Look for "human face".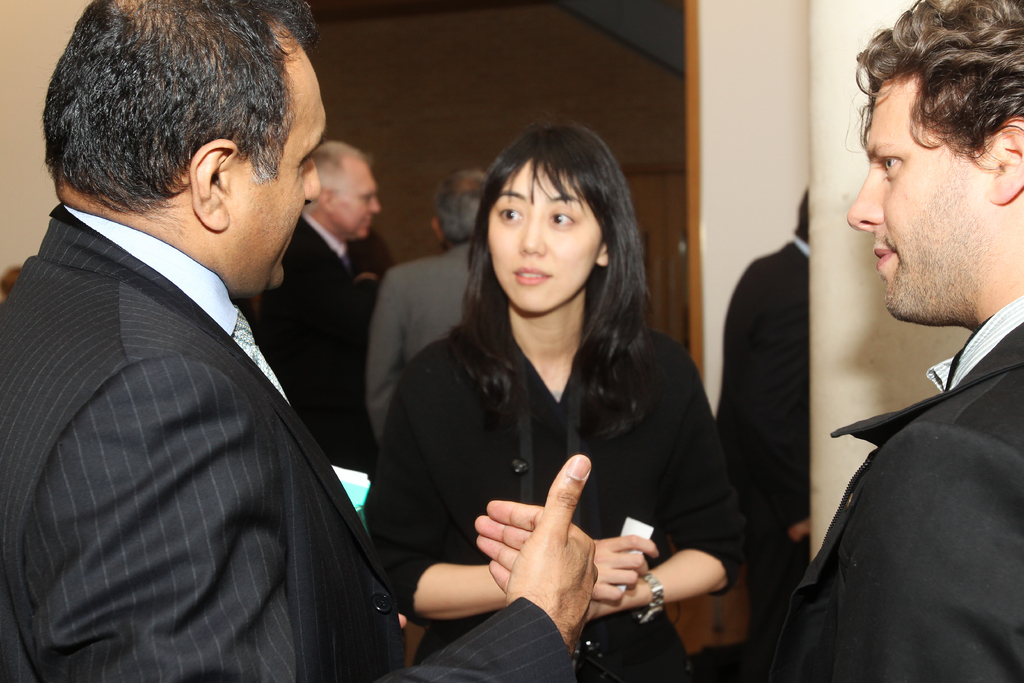
Found: 243, 71, 328, 293.
